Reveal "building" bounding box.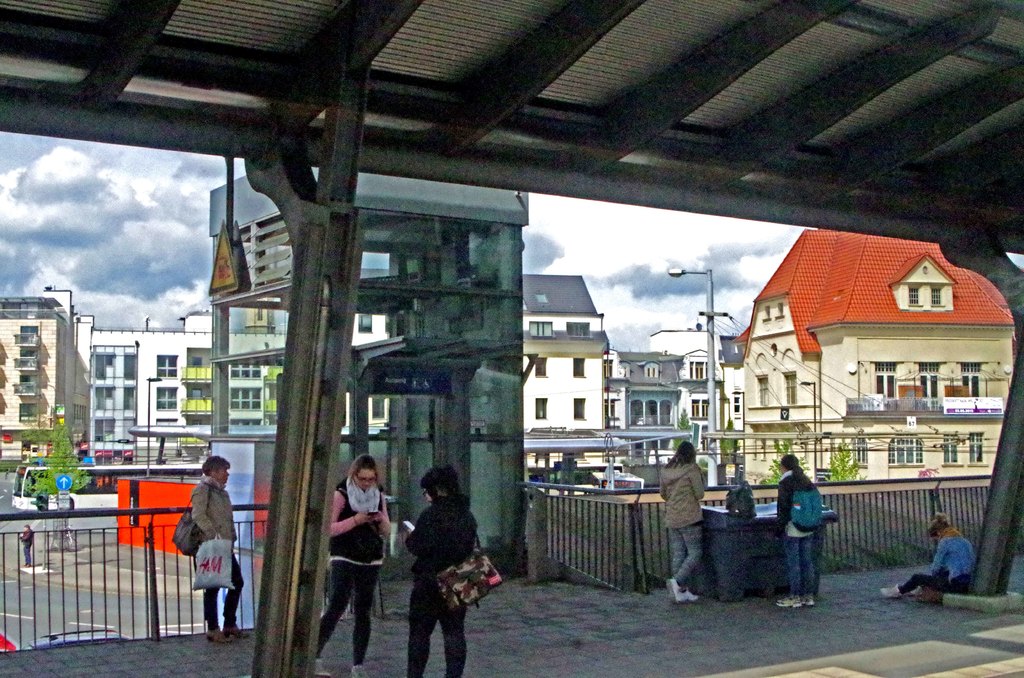
Revealed: (206, 170, 534, 571).
